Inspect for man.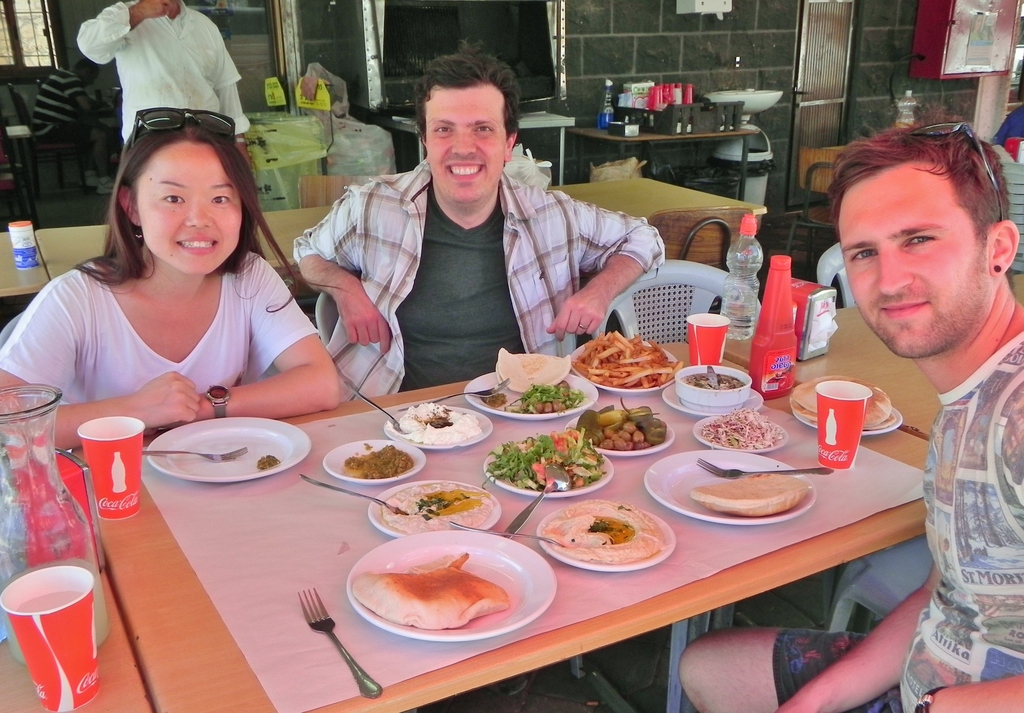
Inspection: x1=283, y1=50, x2=665, y2=416.
